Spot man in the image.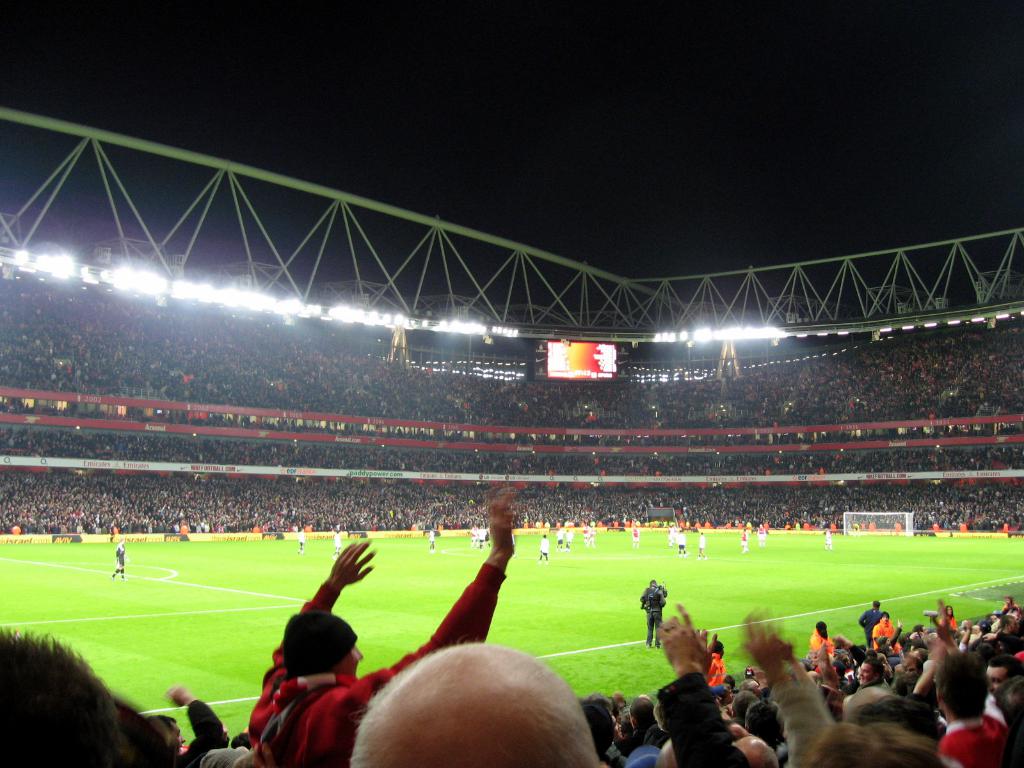
man found at Rect(632, 526, 639, 544).
